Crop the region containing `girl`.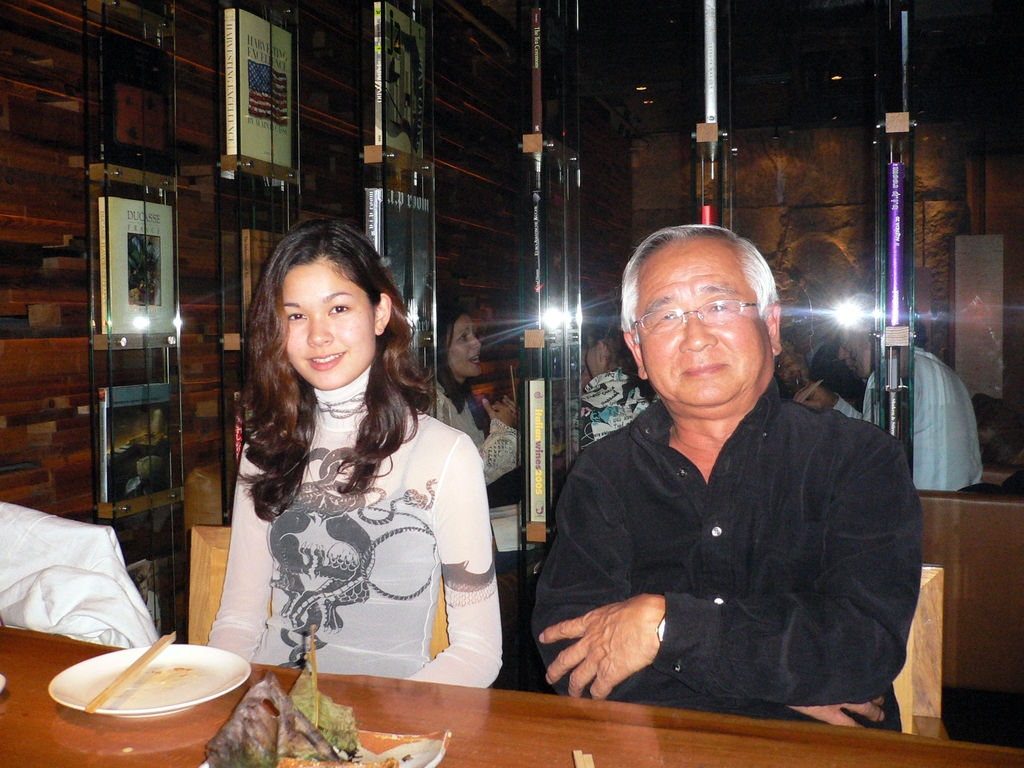
Crop region: crop(204, 223, 503, 687).
